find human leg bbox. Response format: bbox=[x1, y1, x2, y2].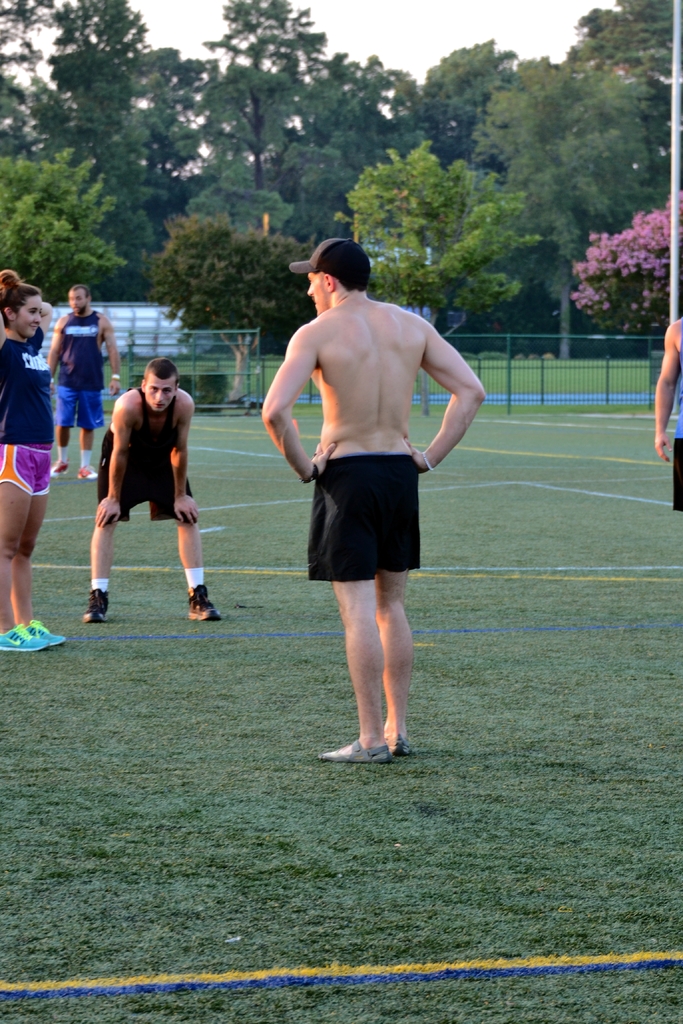
bbox=[0, 445, 49, 652].
